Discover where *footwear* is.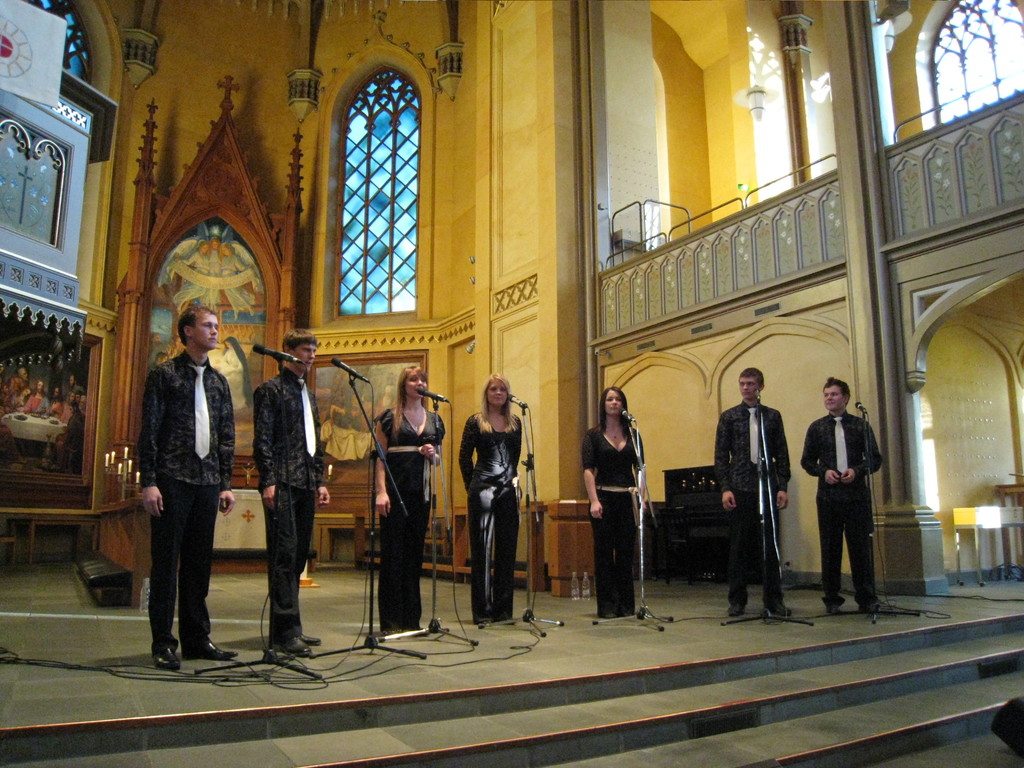
Discovered at bbox=(594, 606, 616, 618).
